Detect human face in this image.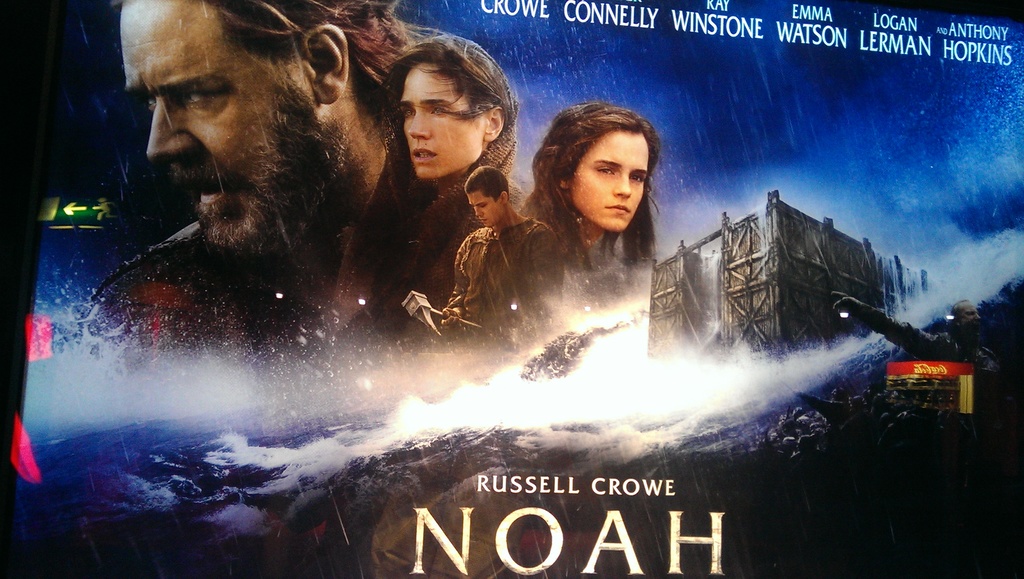
Detection: region(573, 131, 649, 233).
